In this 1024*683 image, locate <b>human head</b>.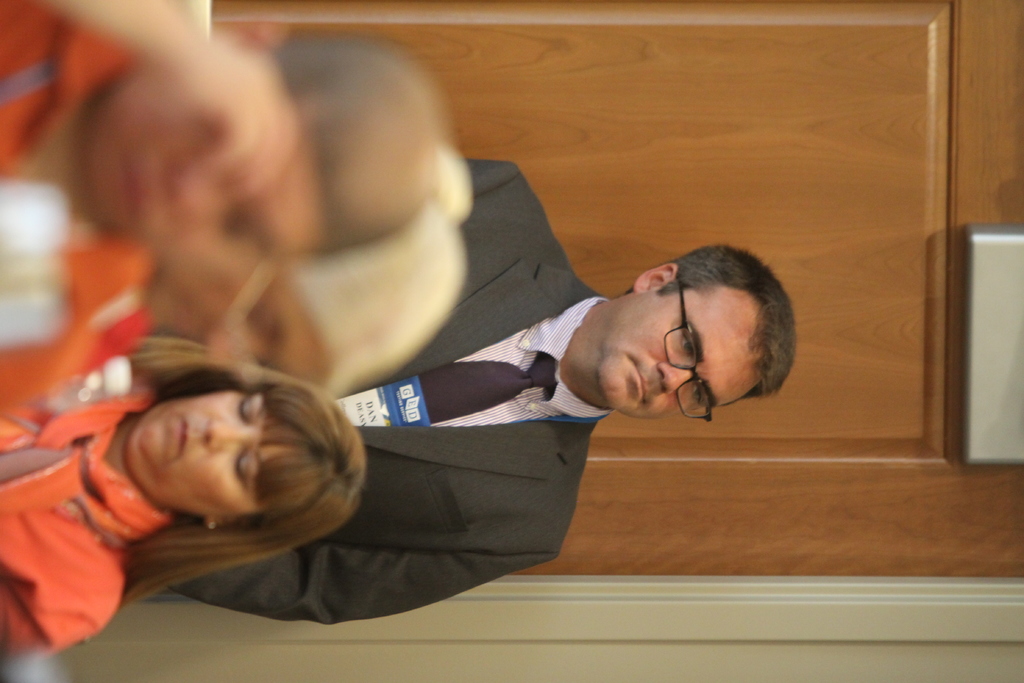
Bounding box: crop(125, 368, 372, 532).
